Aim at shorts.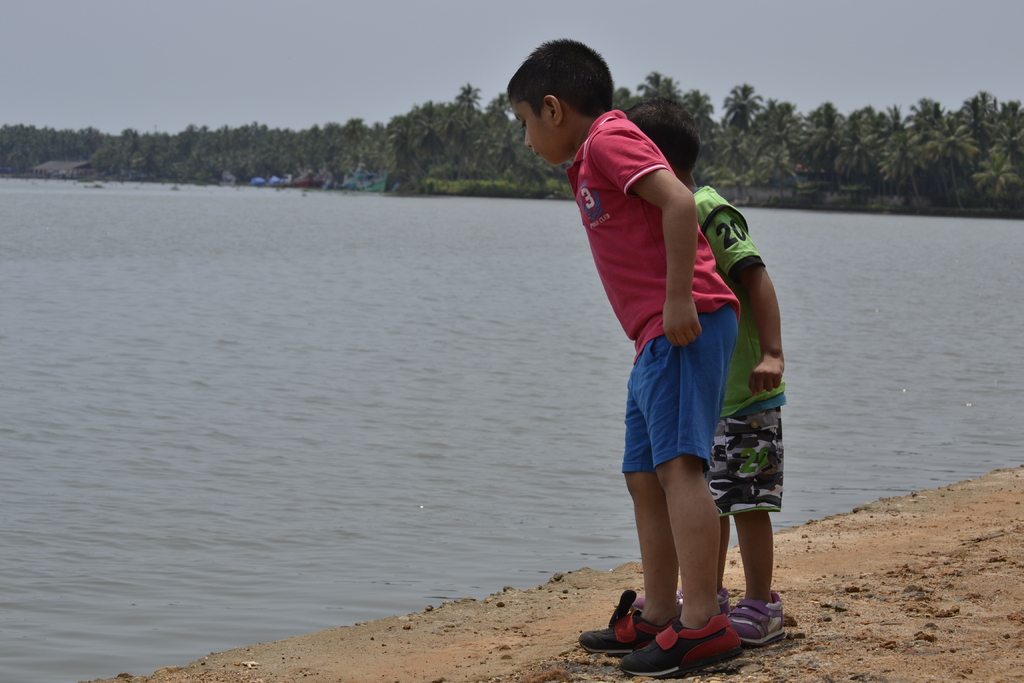
Aimed at BBox(591, 316, 742, 482).
